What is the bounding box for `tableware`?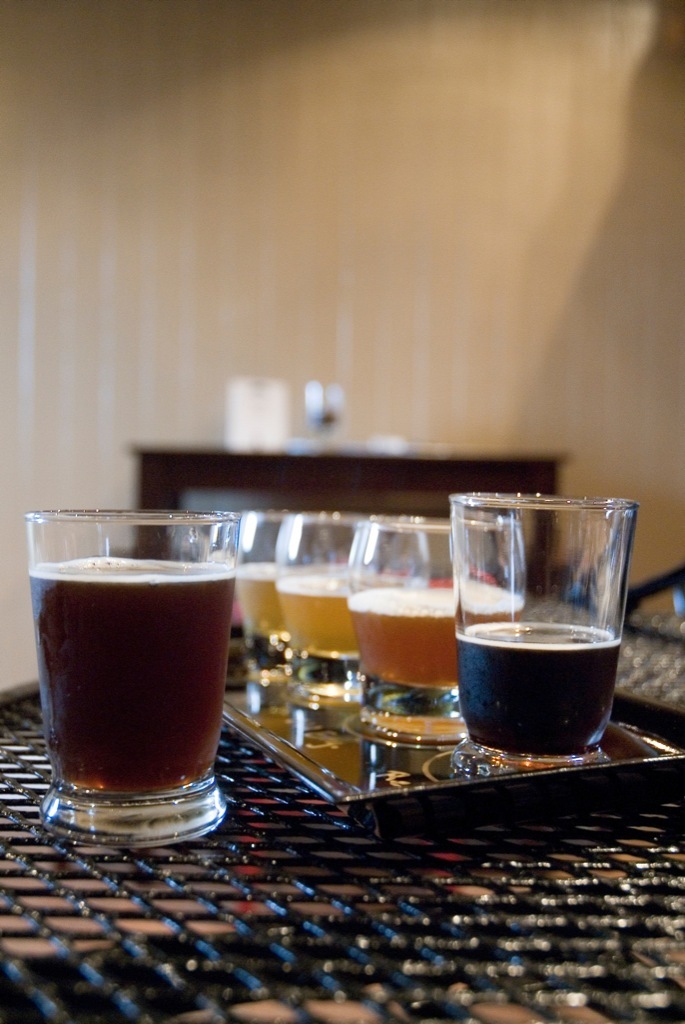
crop(297, 382, 345, 442).
